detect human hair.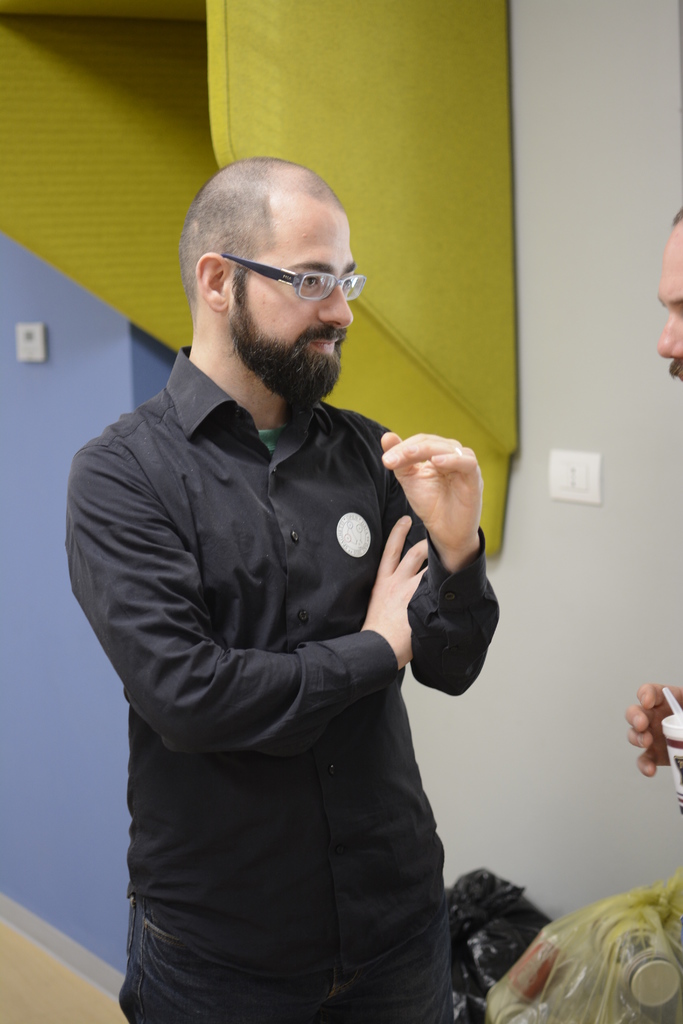
Detected at 673, 204, 682, 223.
